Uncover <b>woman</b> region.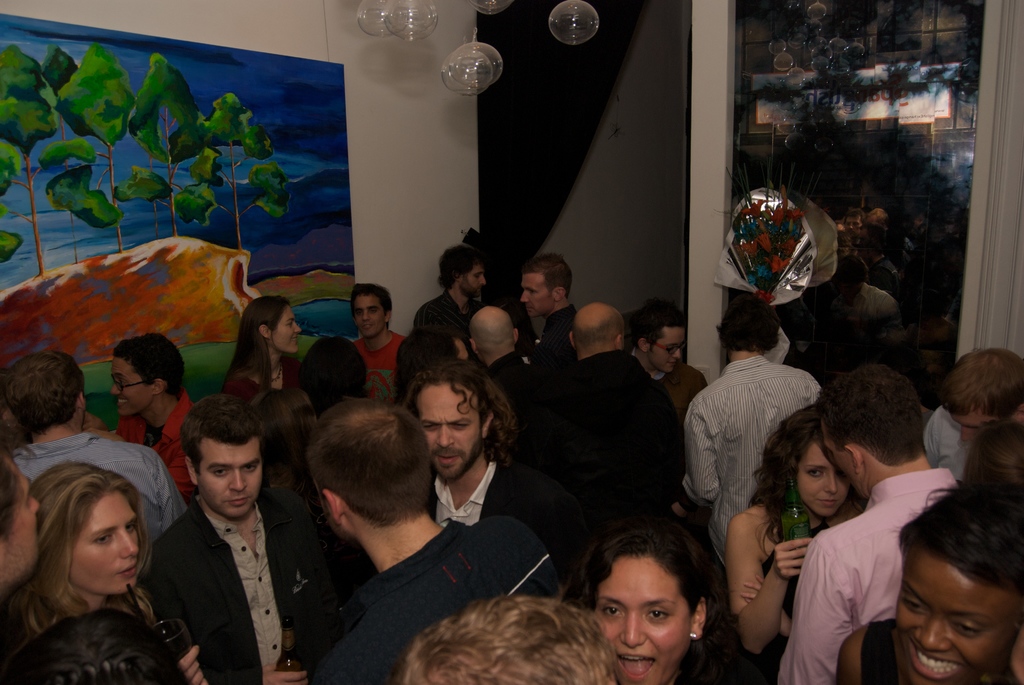
Uncovered: (x1=721, y1=400, x2=859, y2=684).
